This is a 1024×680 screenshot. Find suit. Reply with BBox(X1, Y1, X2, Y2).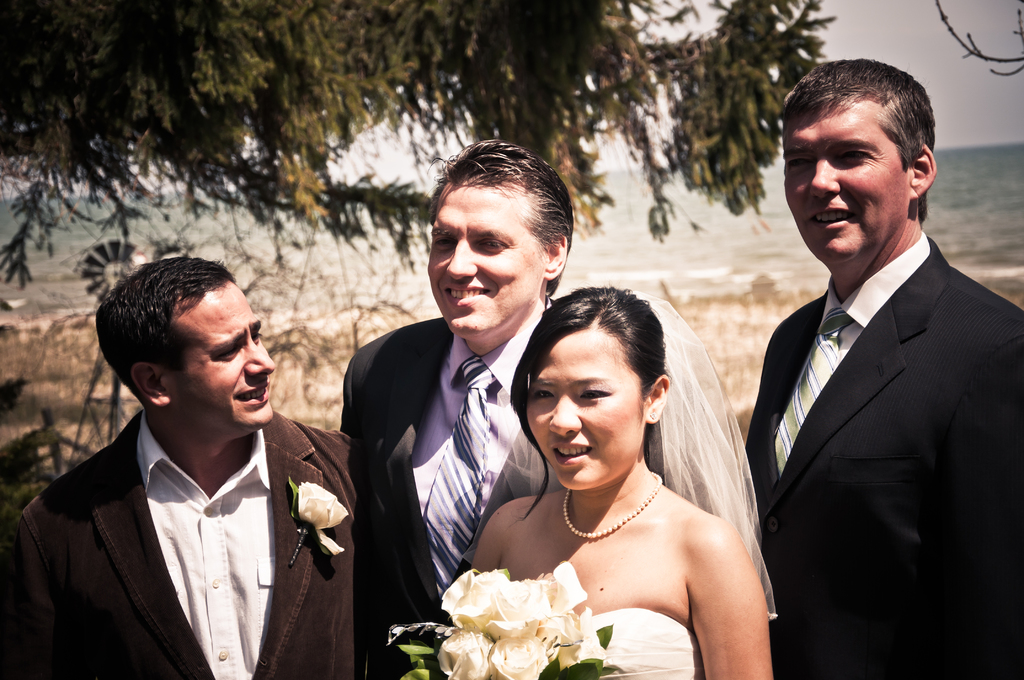
BBox(0, 412, 353, 679).
